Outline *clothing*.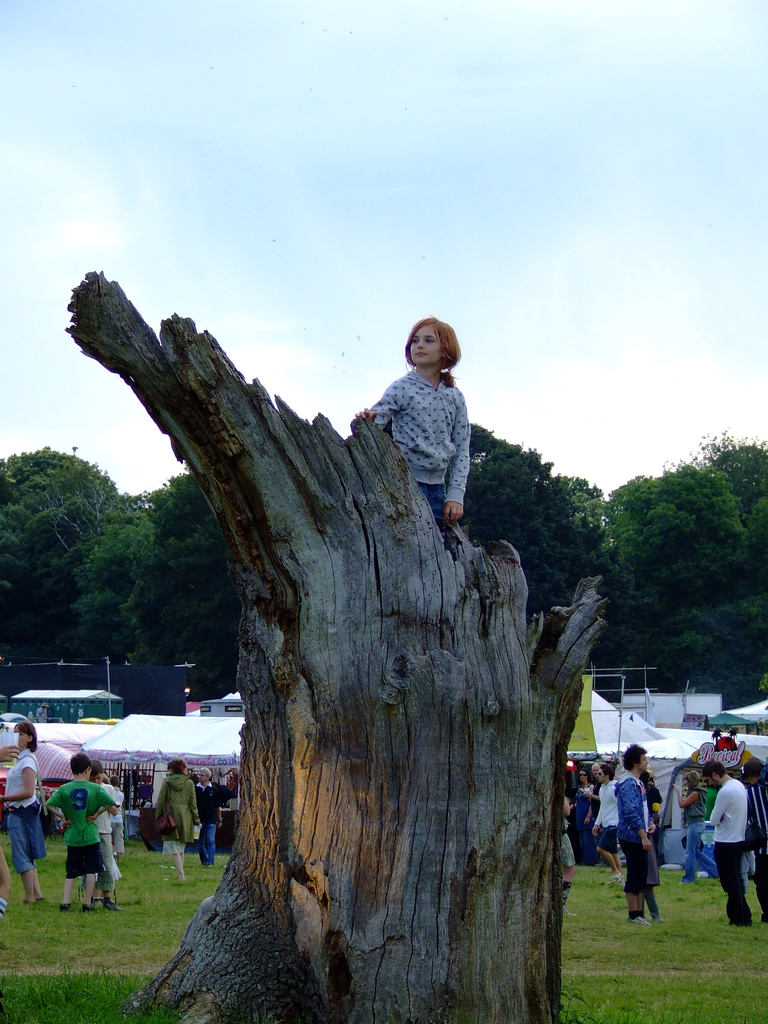
Outline: locate(155, 776, 195, 856).
